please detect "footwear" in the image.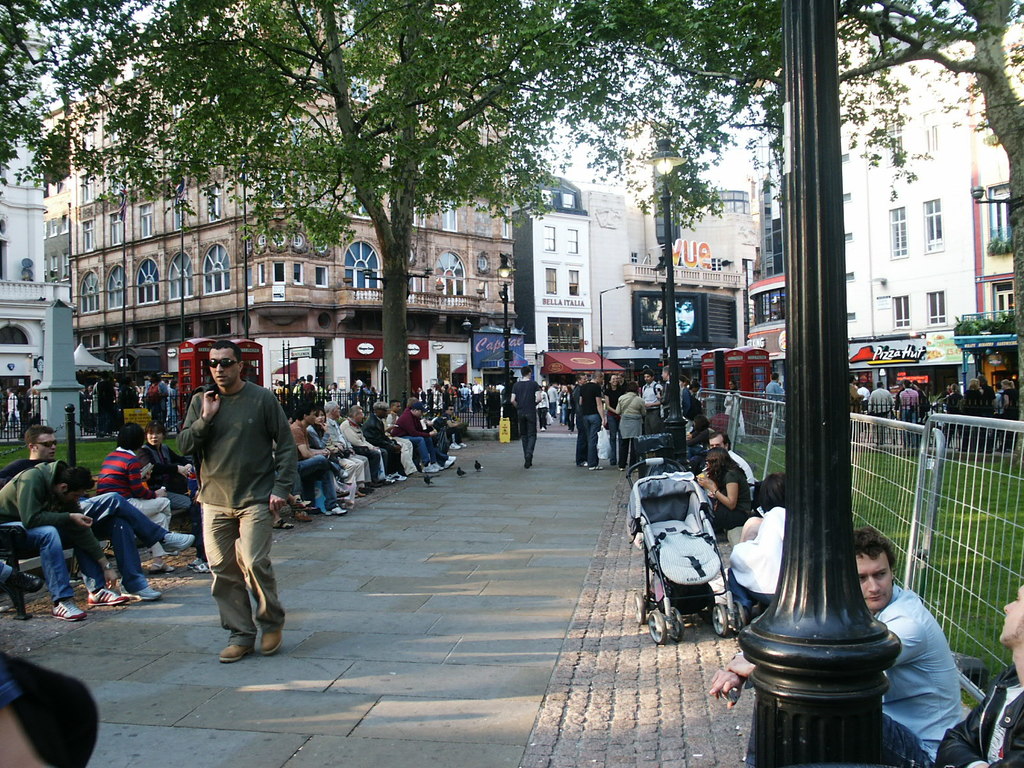
select_region(385, 471, 408, 482).
